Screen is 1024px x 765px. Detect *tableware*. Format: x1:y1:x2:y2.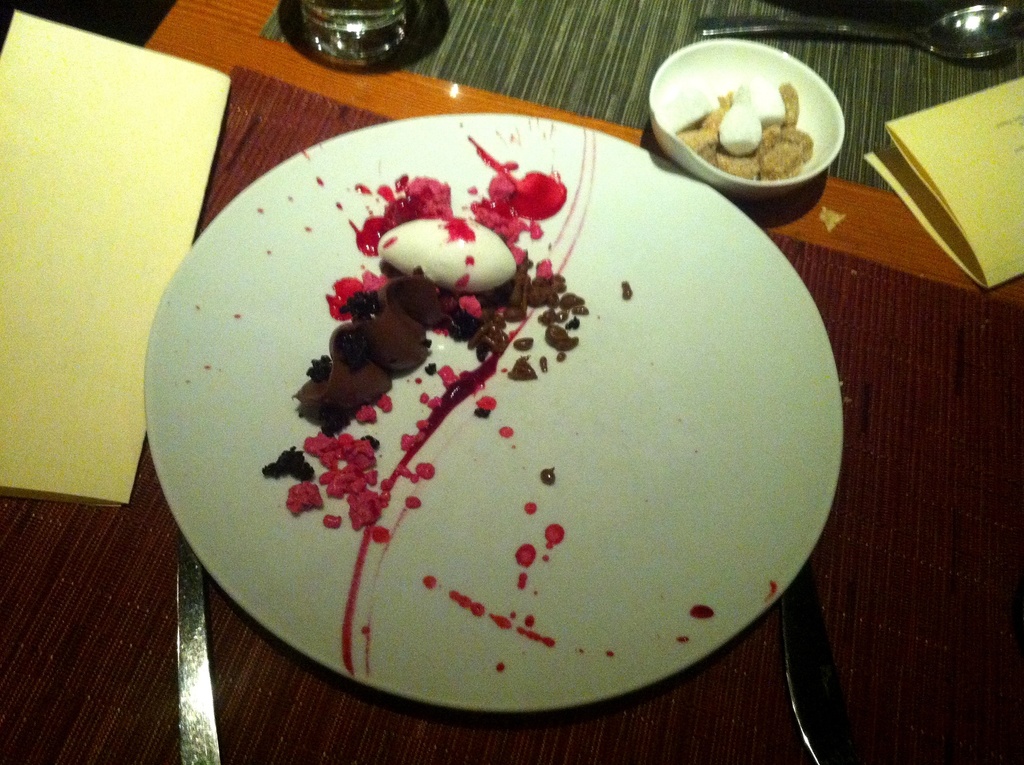
282:0:412:70.
